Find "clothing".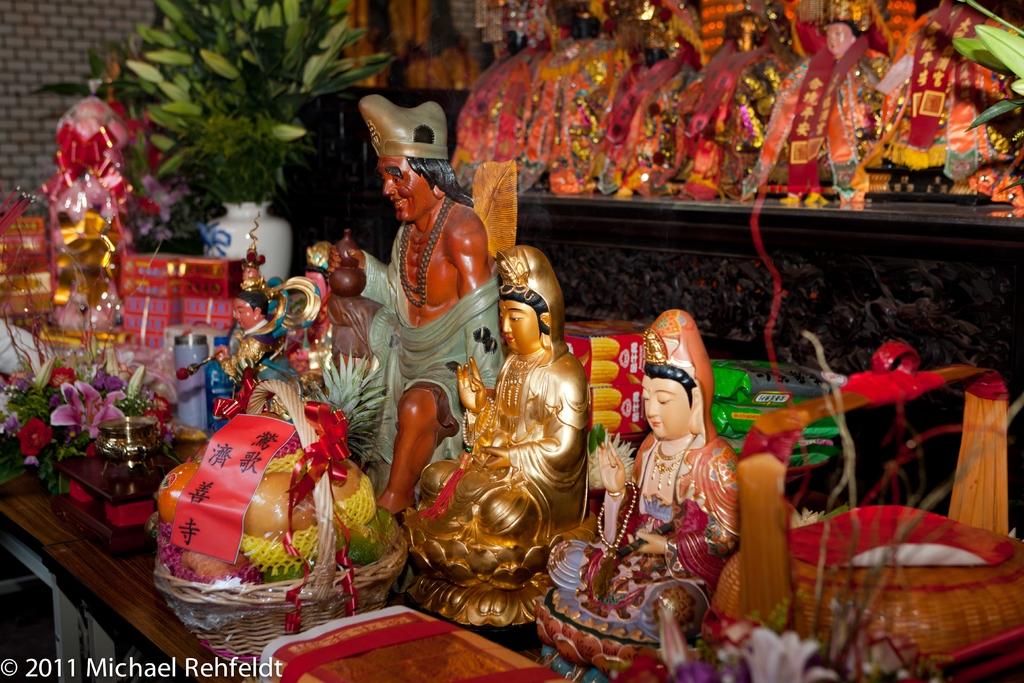
(x1=217, y1=315, x2=291, y2=404).
